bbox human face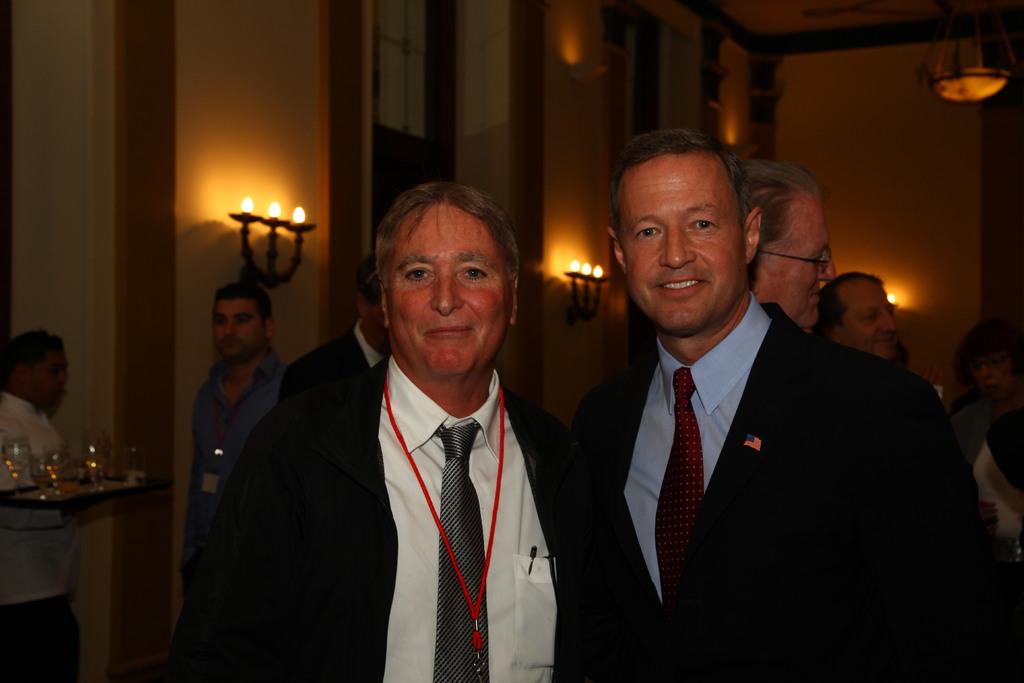
rect(620, 151, 746, 338)
